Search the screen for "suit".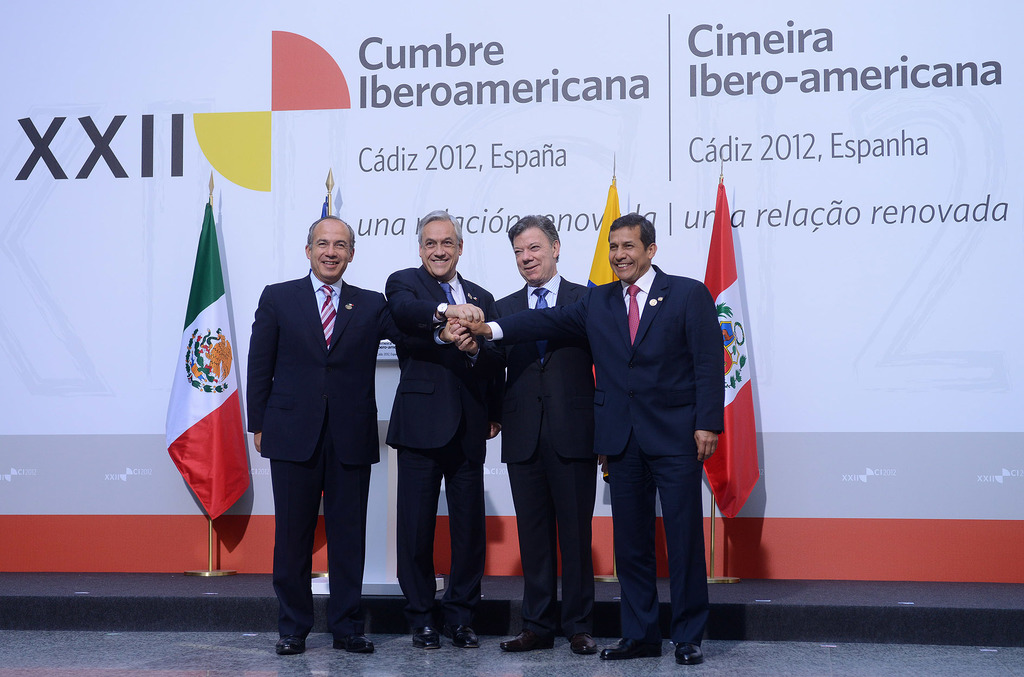
Found at Rect(484, 264, 724, 646).
